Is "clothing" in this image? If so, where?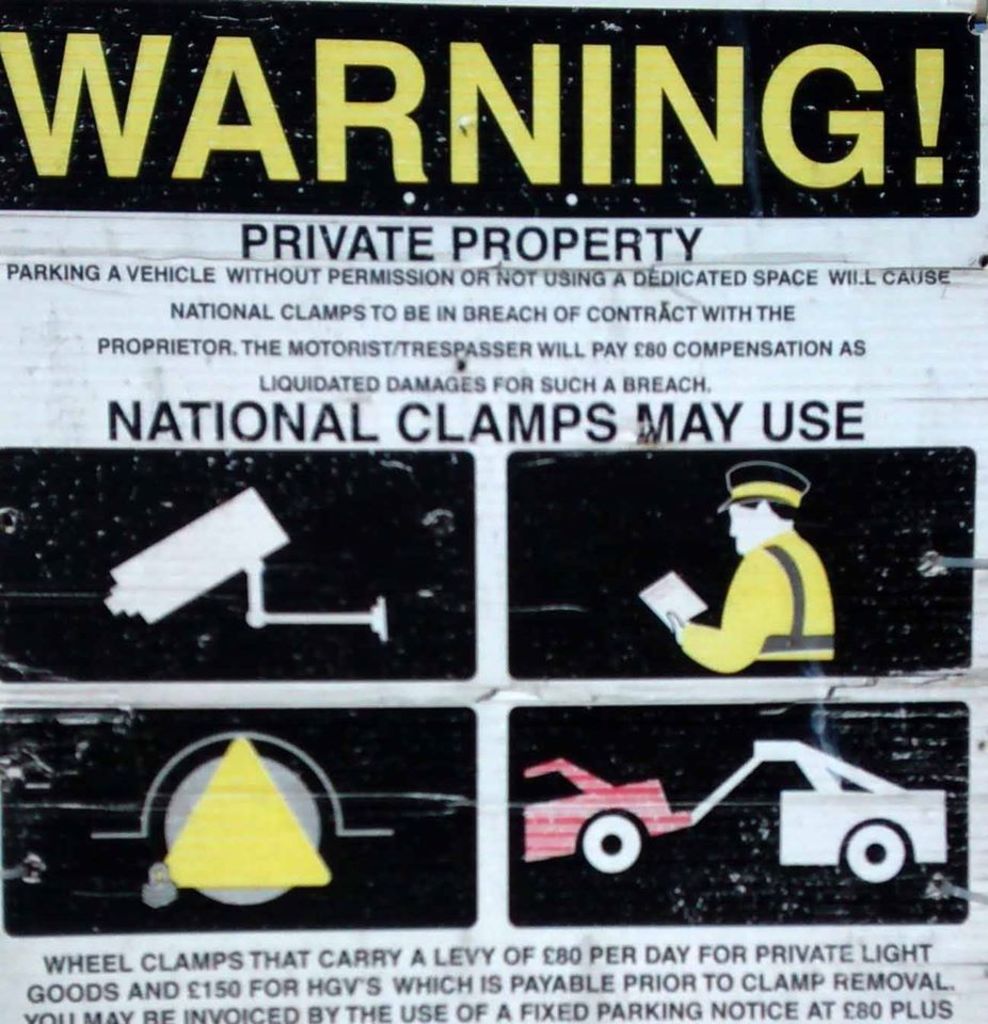
Yes, at <bbox>681, 434, 840, 697</bbox>.
